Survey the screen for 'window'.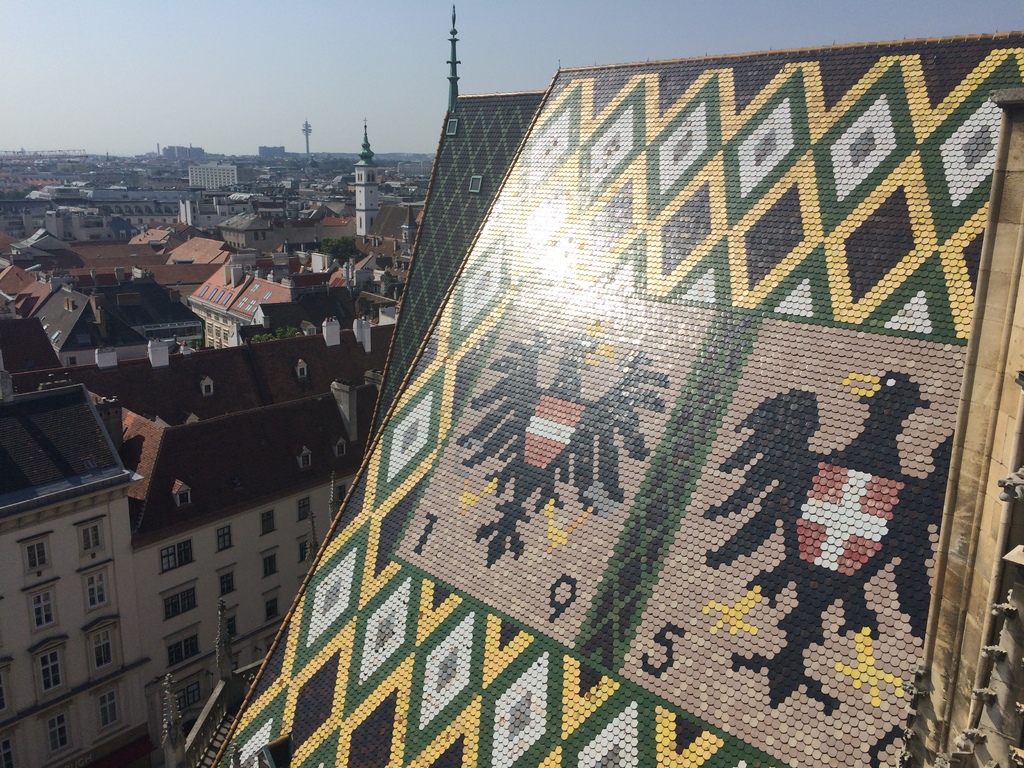
Survey found: crop(88, 569, 112, 612).
